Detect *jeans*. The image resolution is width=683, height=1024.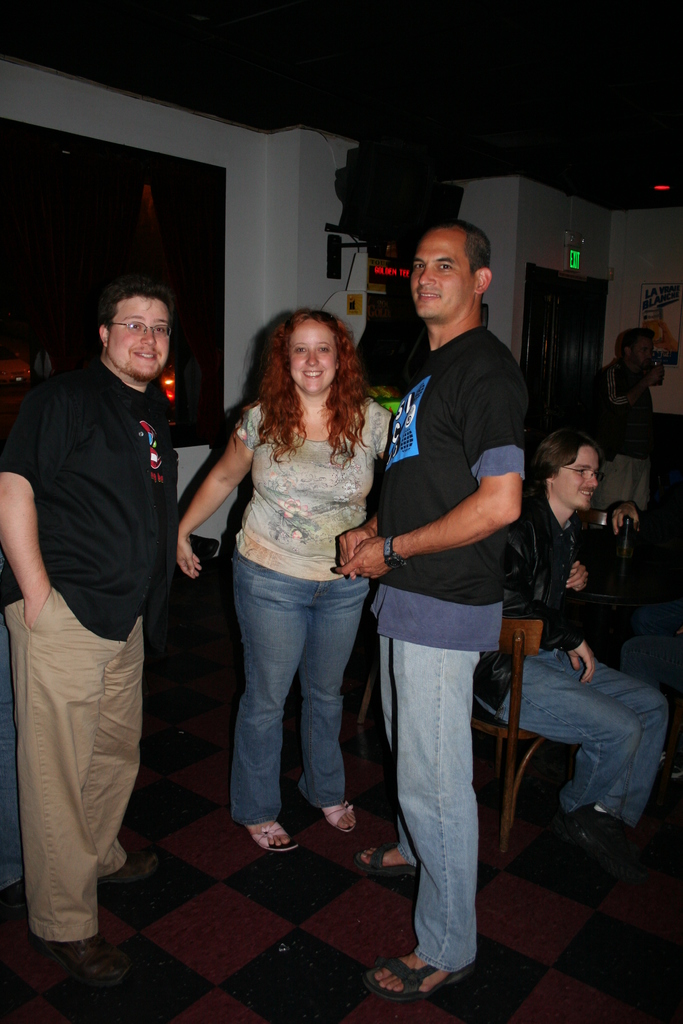
select_region(614, 592, 682, 678).
